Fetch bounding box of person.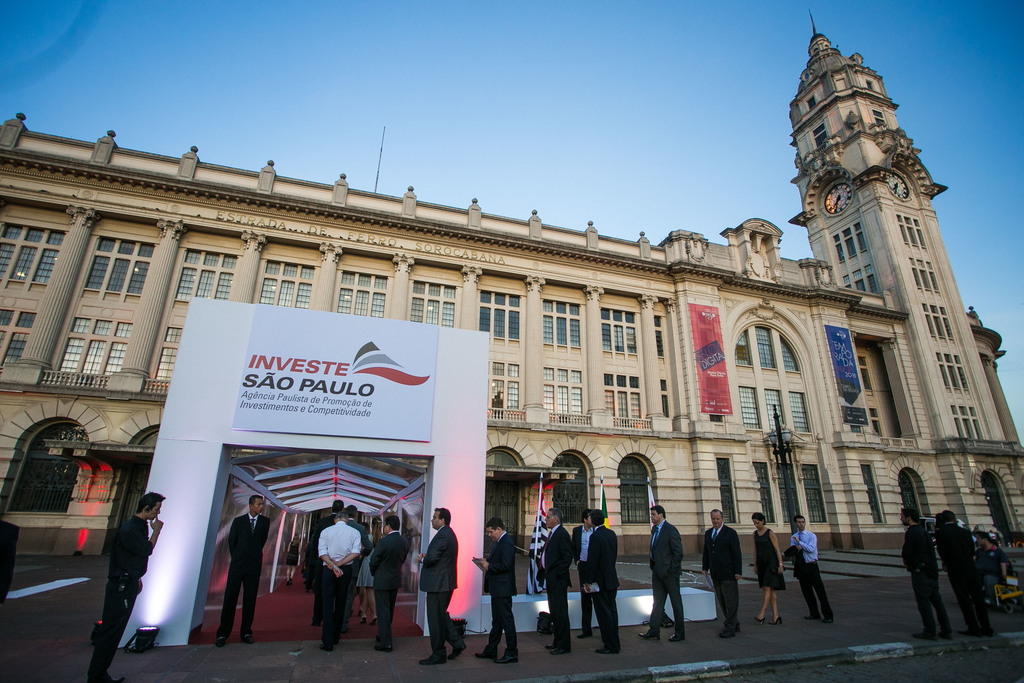
Bbox: bbox=[584, 508, 622, 657].
